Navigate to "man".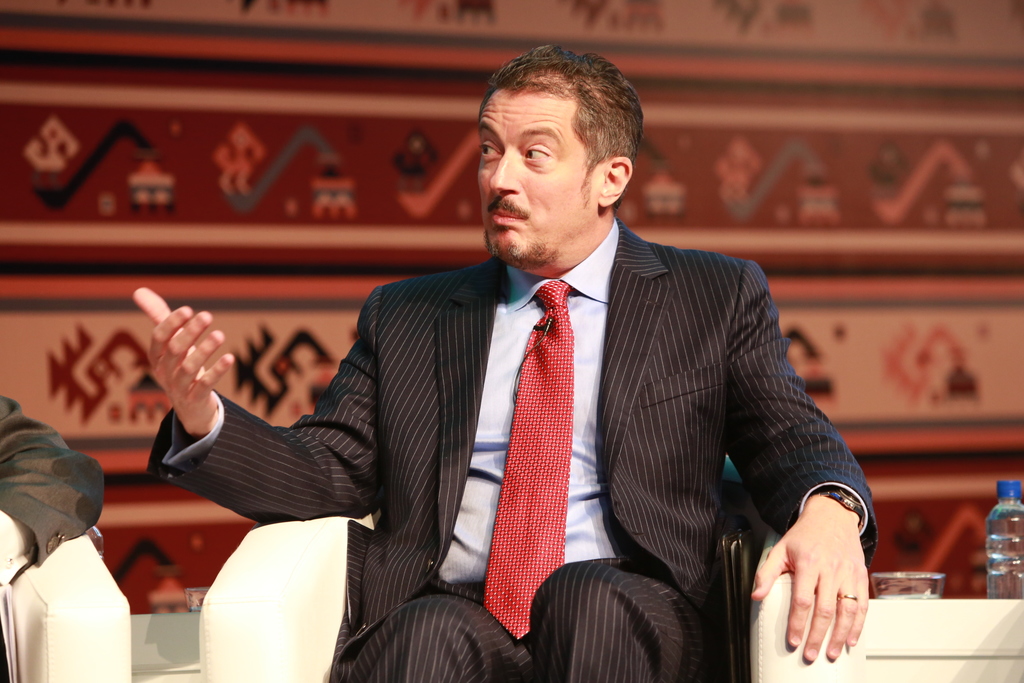
Navigation target: bbox=[0, 397, 102, 586].
